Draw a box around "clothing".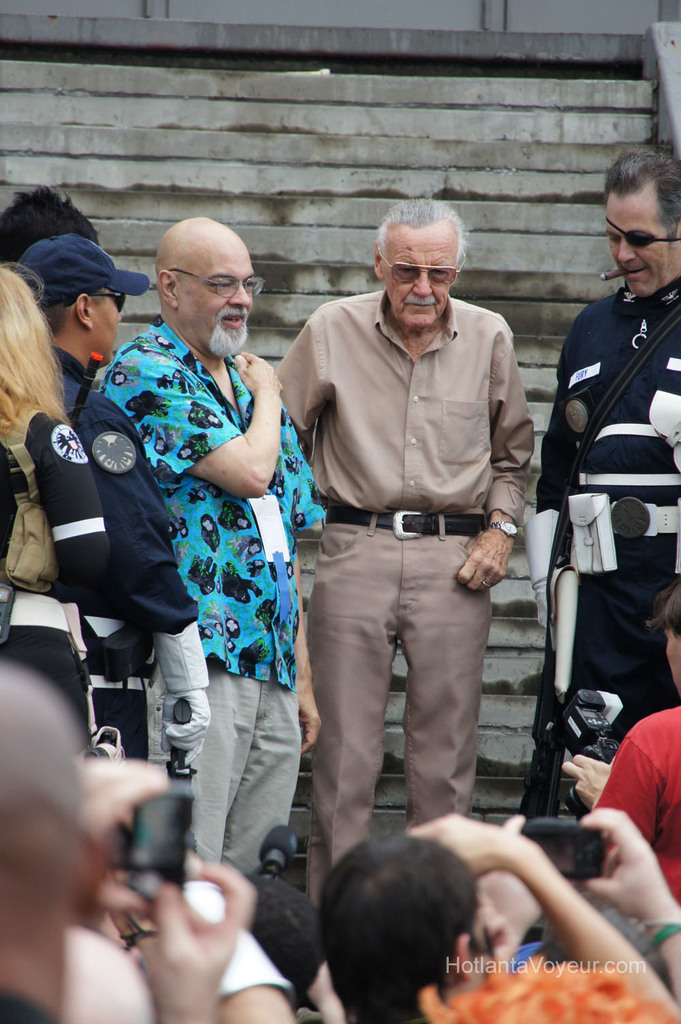
select_region(0, 405, 110, 754).
